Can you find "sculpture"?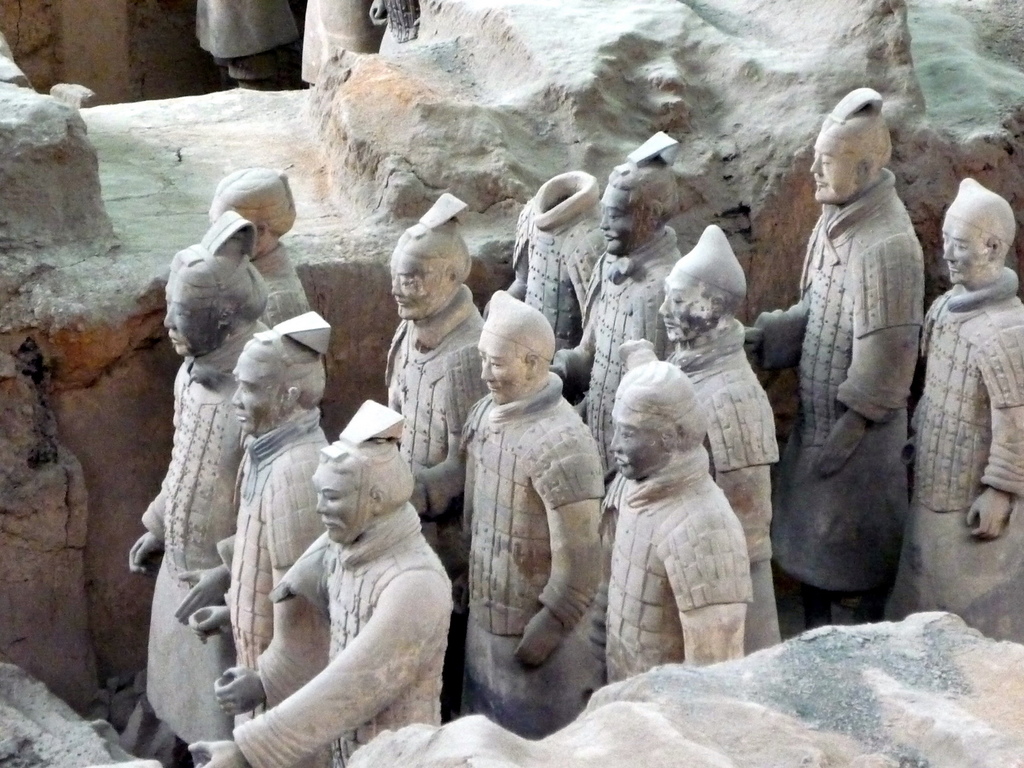
Yes, bounding box: {"x1": 115, "y1": 200, "x2": 282, "y2": 767}.
